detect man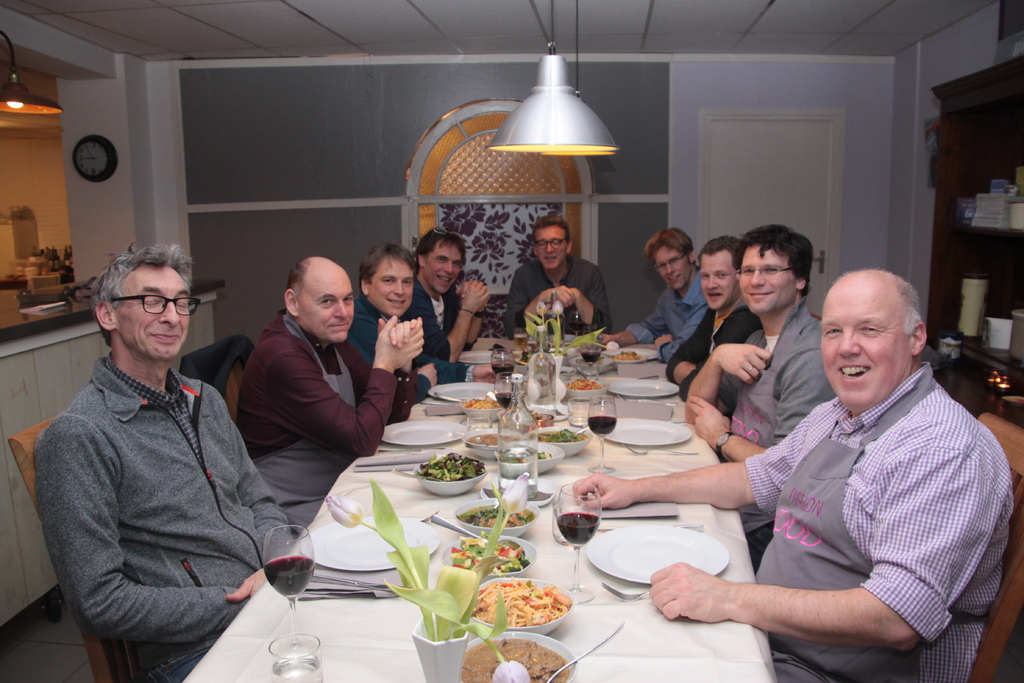
rect(572, 265, 1012, 682)
